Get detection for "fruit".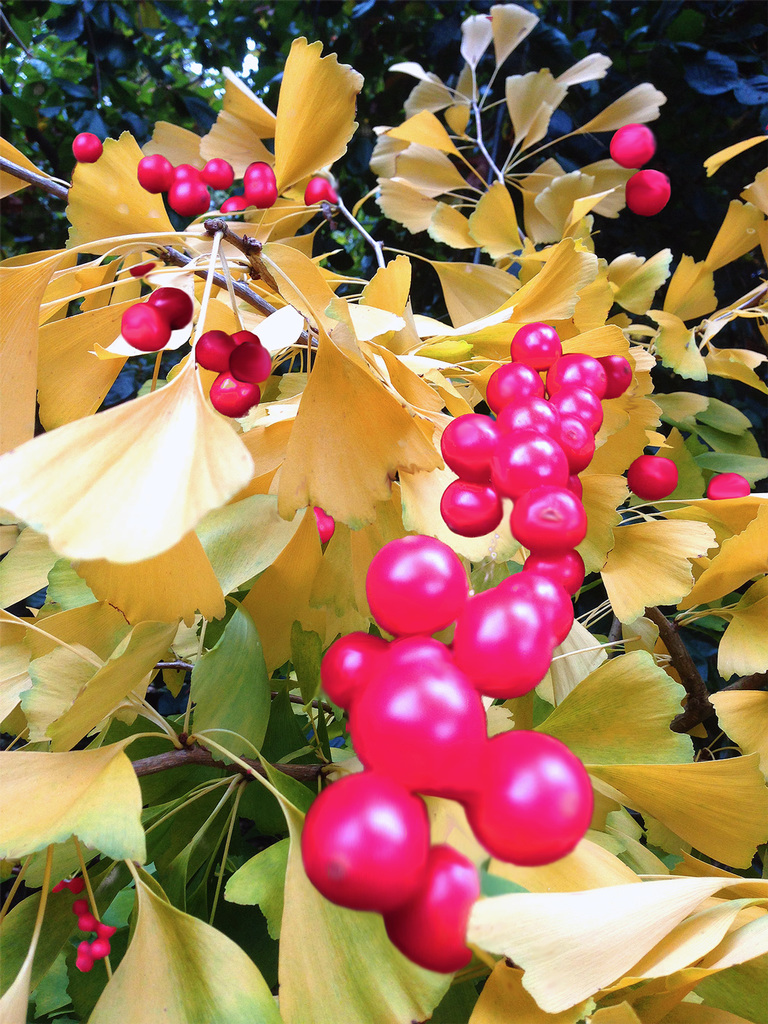
Detection: detection(229, 345, 271, 383).
